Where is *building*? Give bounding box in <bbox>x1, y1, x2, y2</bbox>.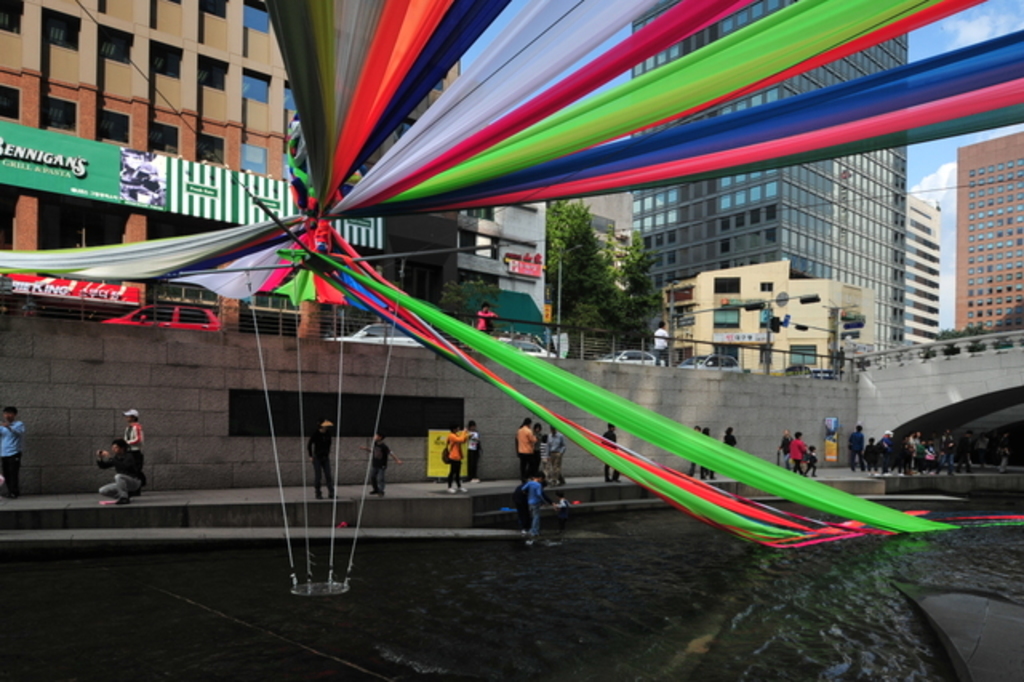
<bbox>624, 0, 901, 370</bbox>.
